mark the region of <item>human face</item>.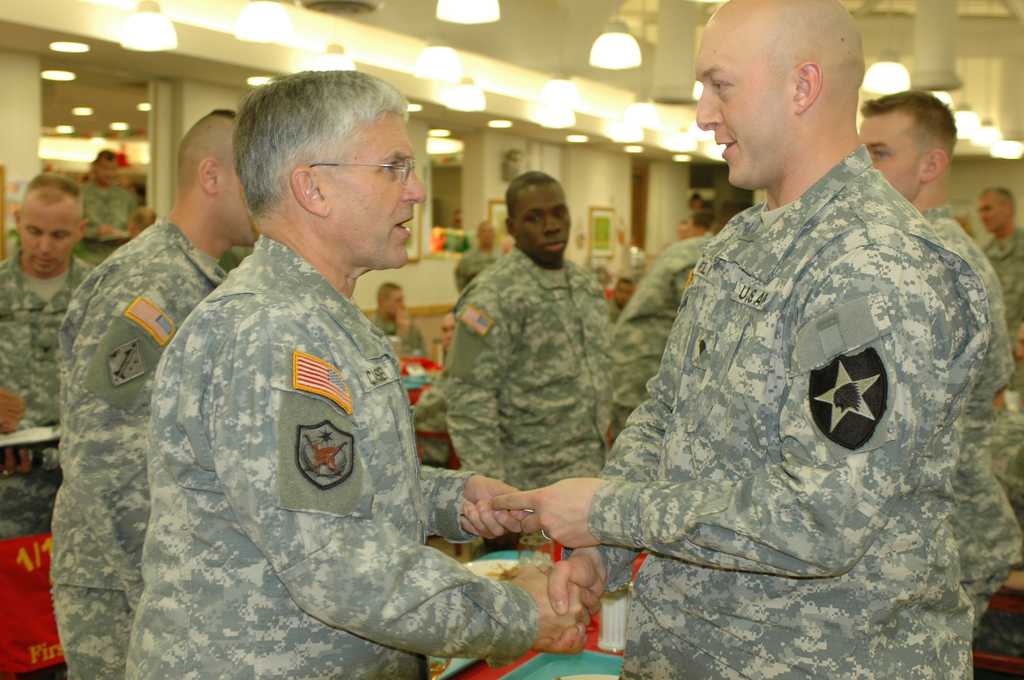
Region: Rect(978, 191, 1005, 234).
